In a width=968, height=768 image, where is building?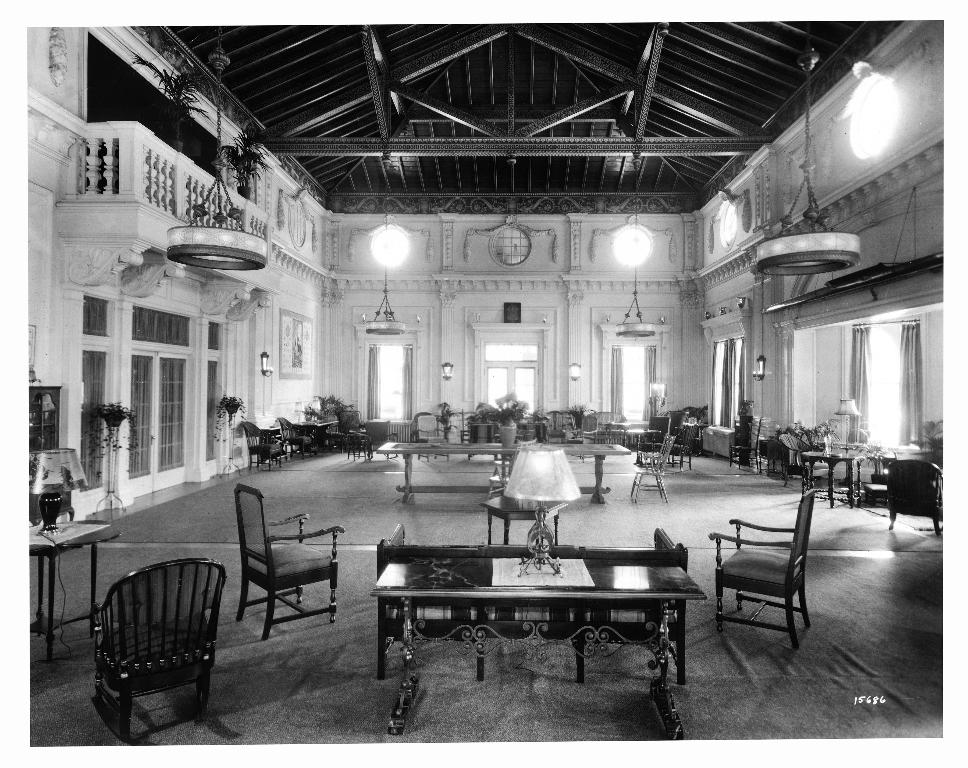
{"x1": 30, "y1": 22, "x2": 942, "y2": 746}.
